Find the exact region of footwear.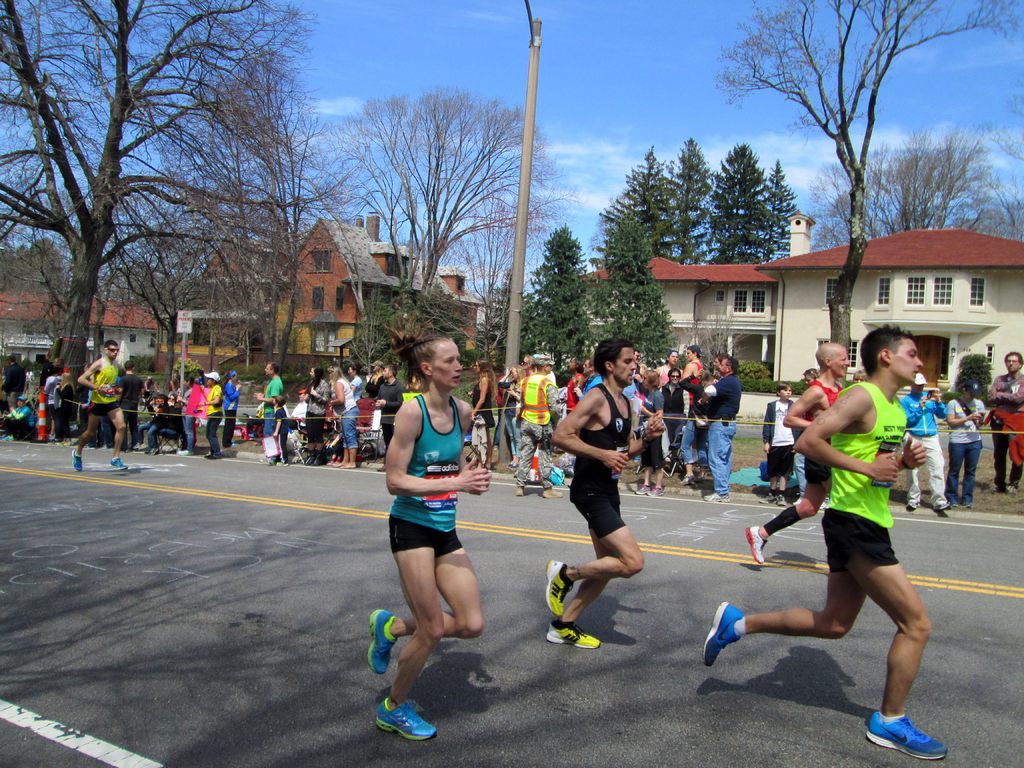
Exact region: (680, 474, 692, 484).
